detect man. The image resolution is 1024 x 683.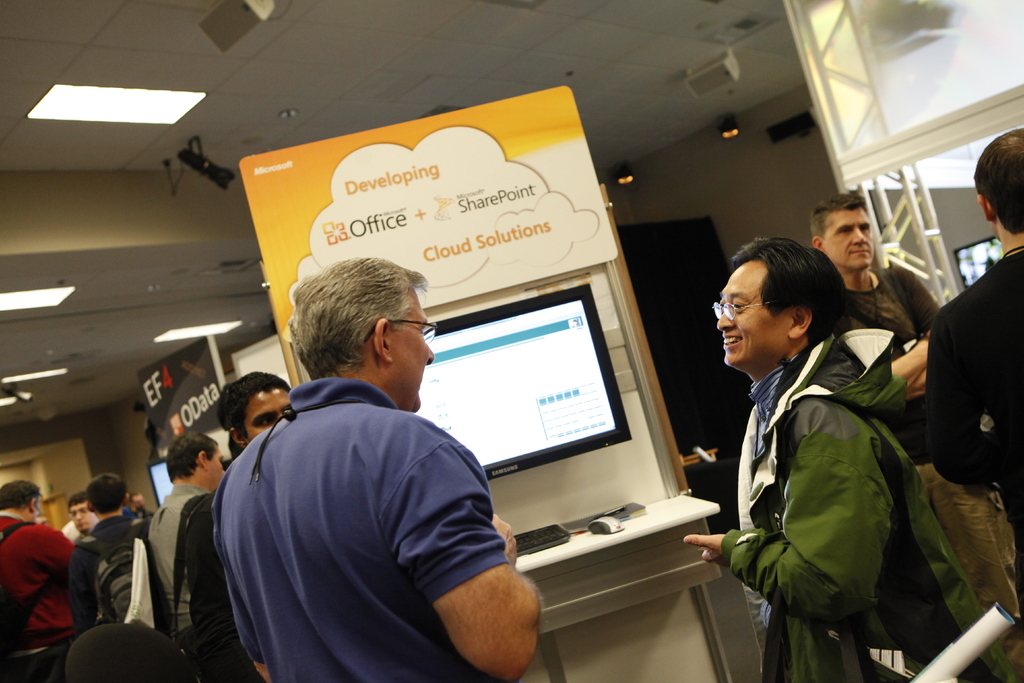
<bbox>0, 473, 75, 682</bbox>.
